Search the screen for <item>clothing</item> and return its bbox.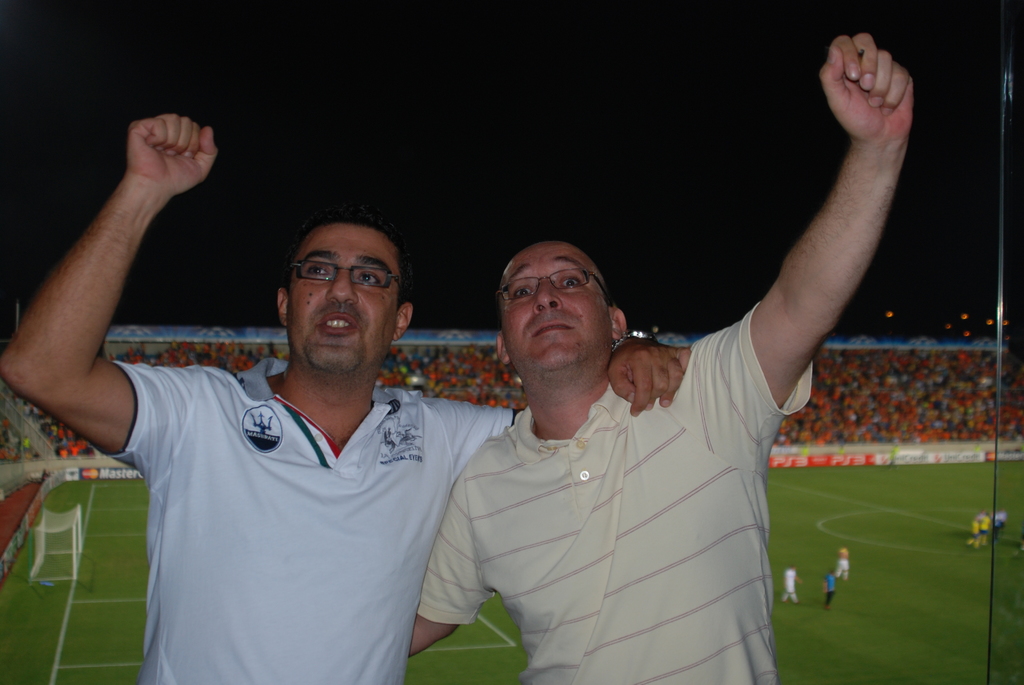
Found: x1=397, y1=379, x2=815, y2=684.
